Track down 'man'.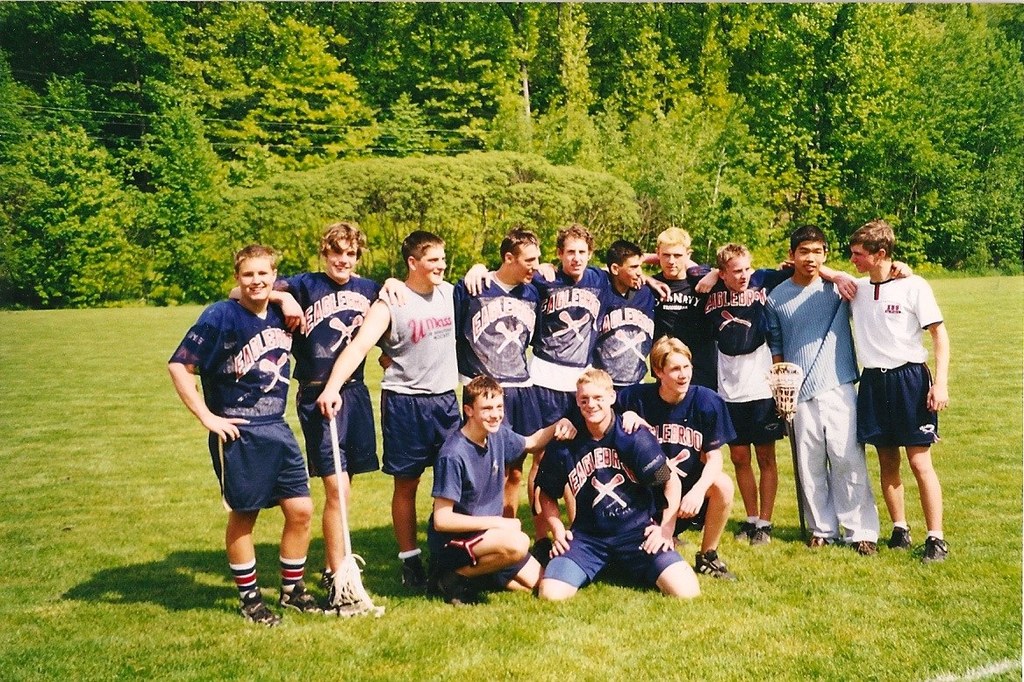
Tracked to crop(698, 237, 863, 528).
